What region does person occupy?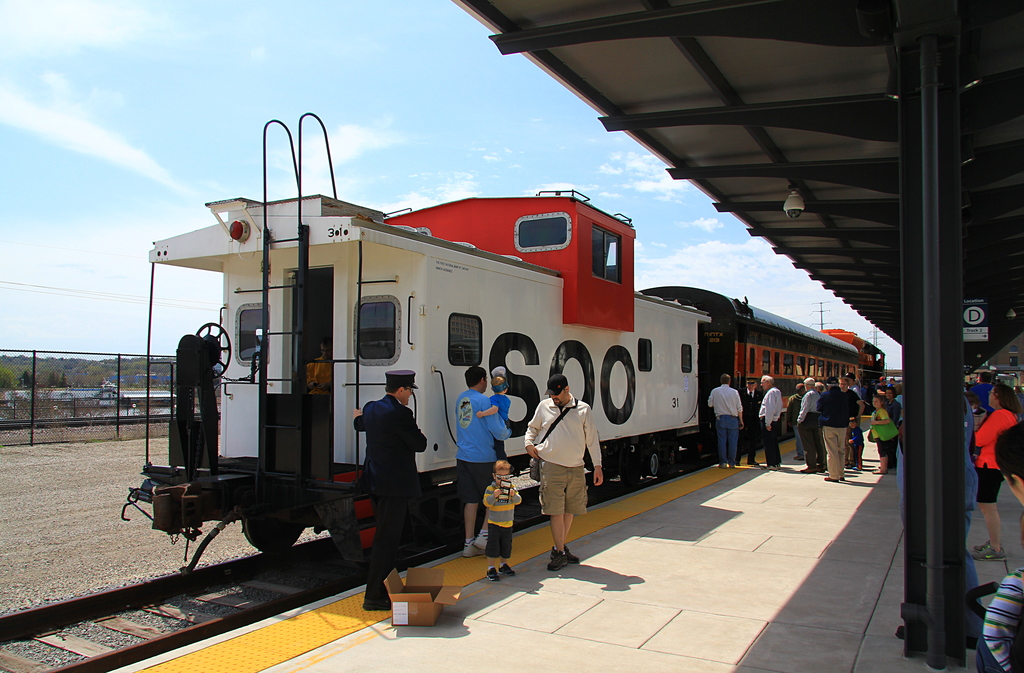
crop(964, 384, 1015, 561).
